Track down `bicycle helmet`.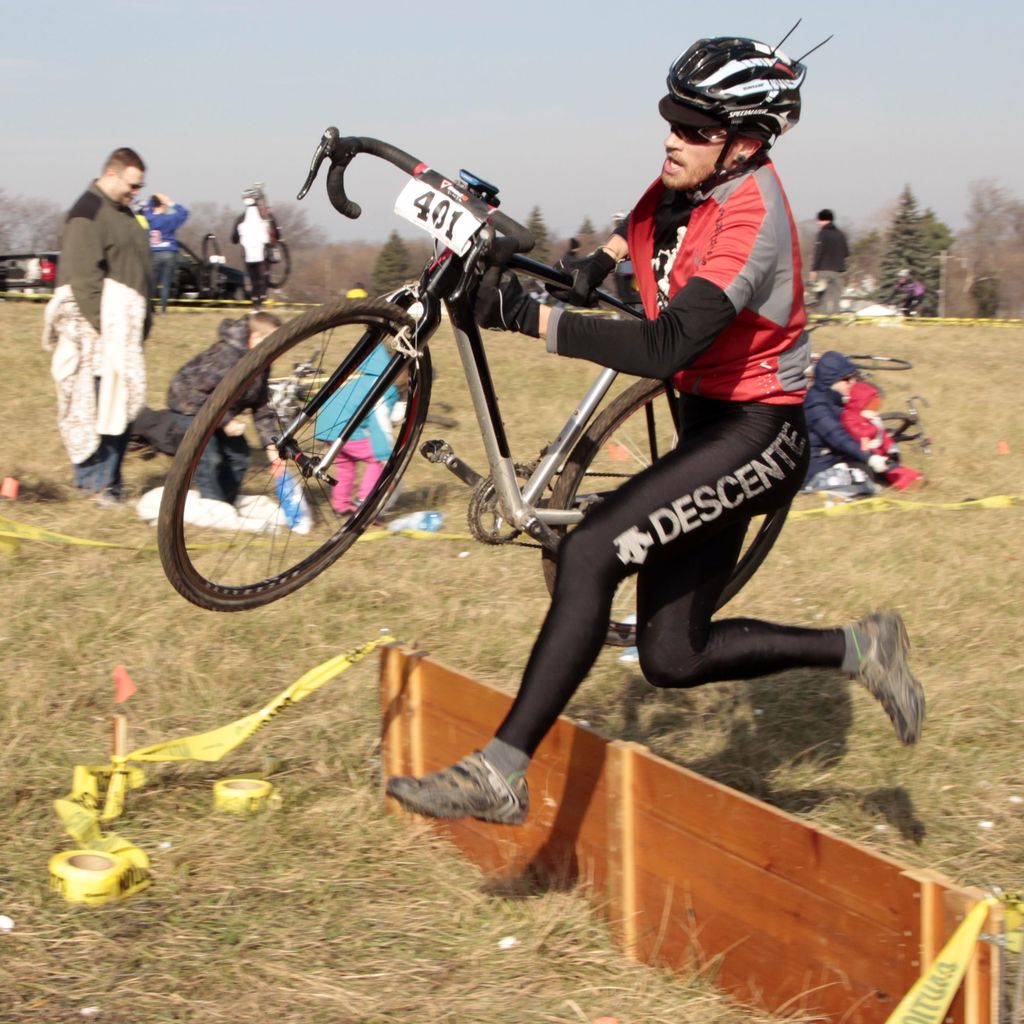
Tracked to box=[657, 29, 817, 181].
